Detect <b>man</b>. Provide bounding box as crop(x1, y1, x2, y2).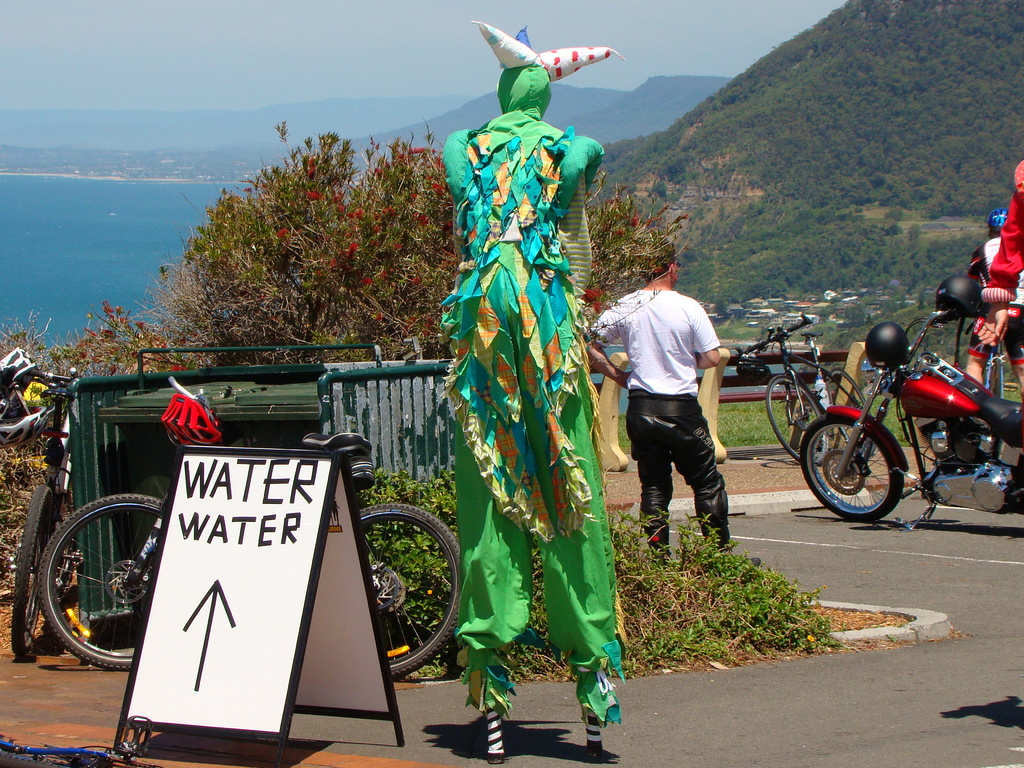
crop(618, 246, 741, 574).
